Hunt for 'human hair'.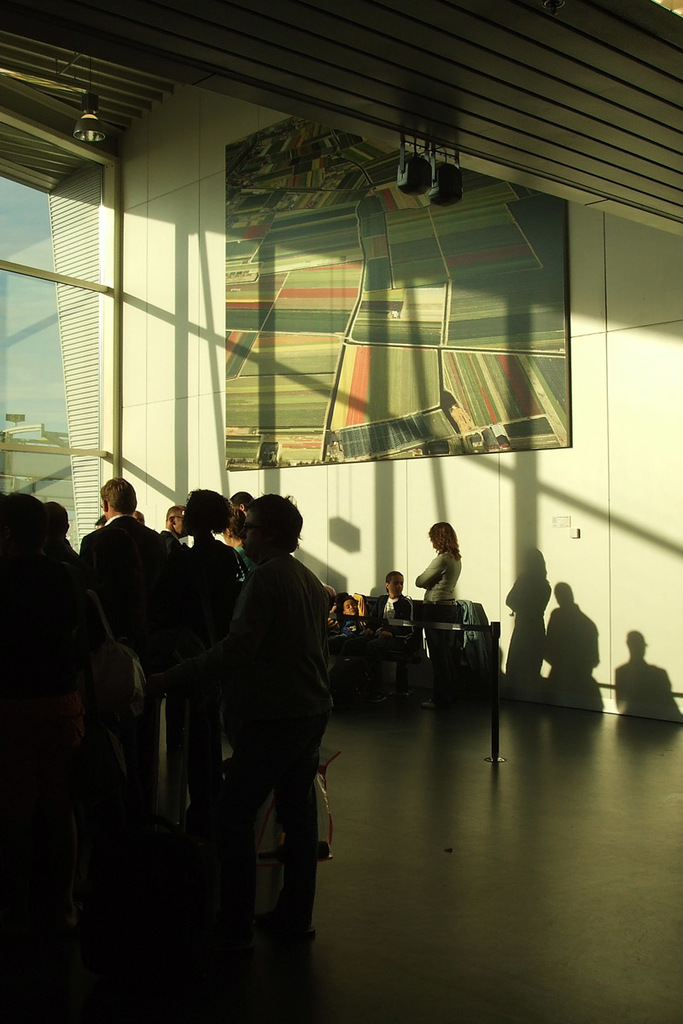
Hunted down at x1=45 y1=502 x2=77 y2=535.
